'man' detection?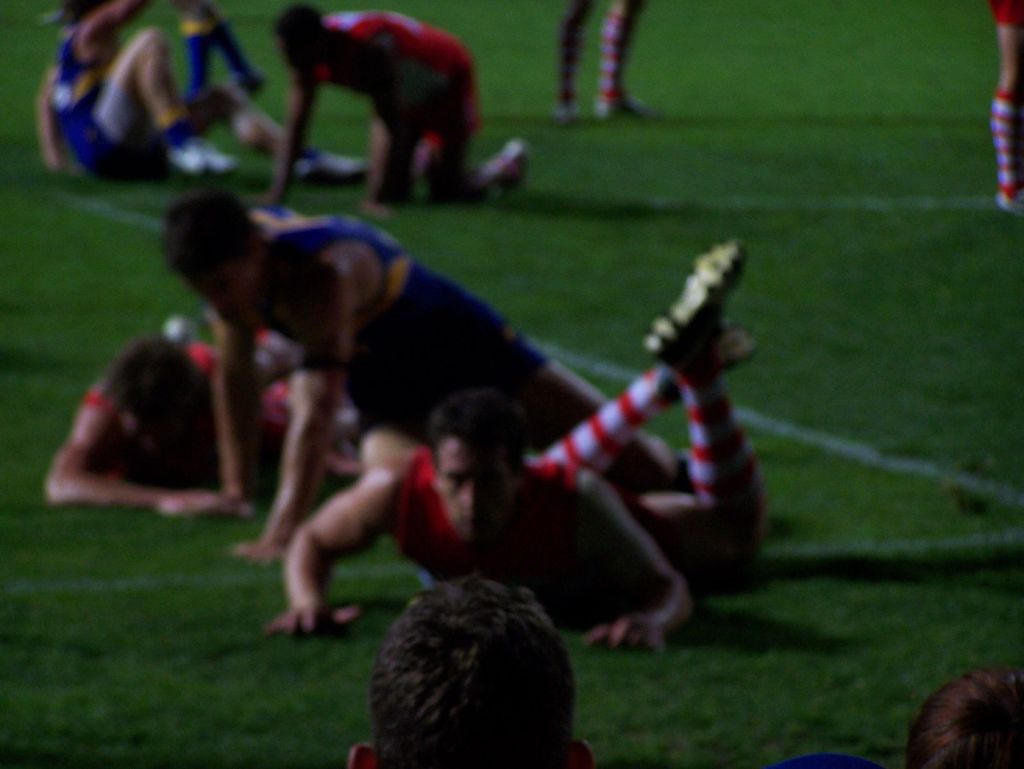
(152,184,694,569)
